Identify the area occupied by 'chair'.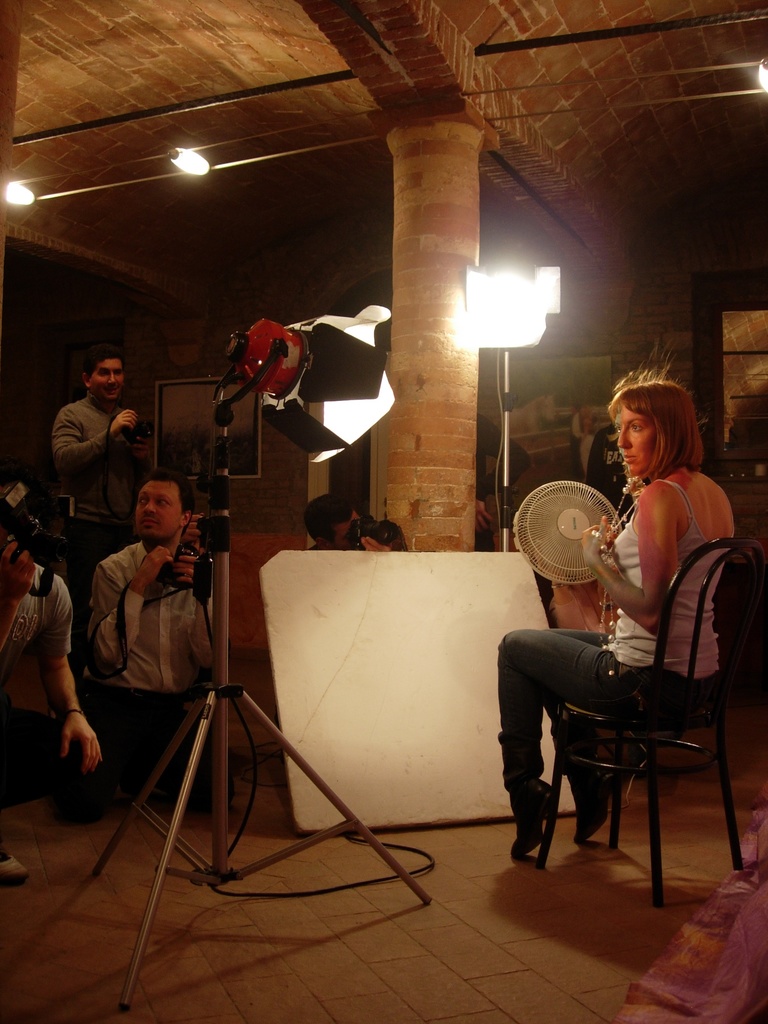
Area: detection(538, 532, 748, 904).
